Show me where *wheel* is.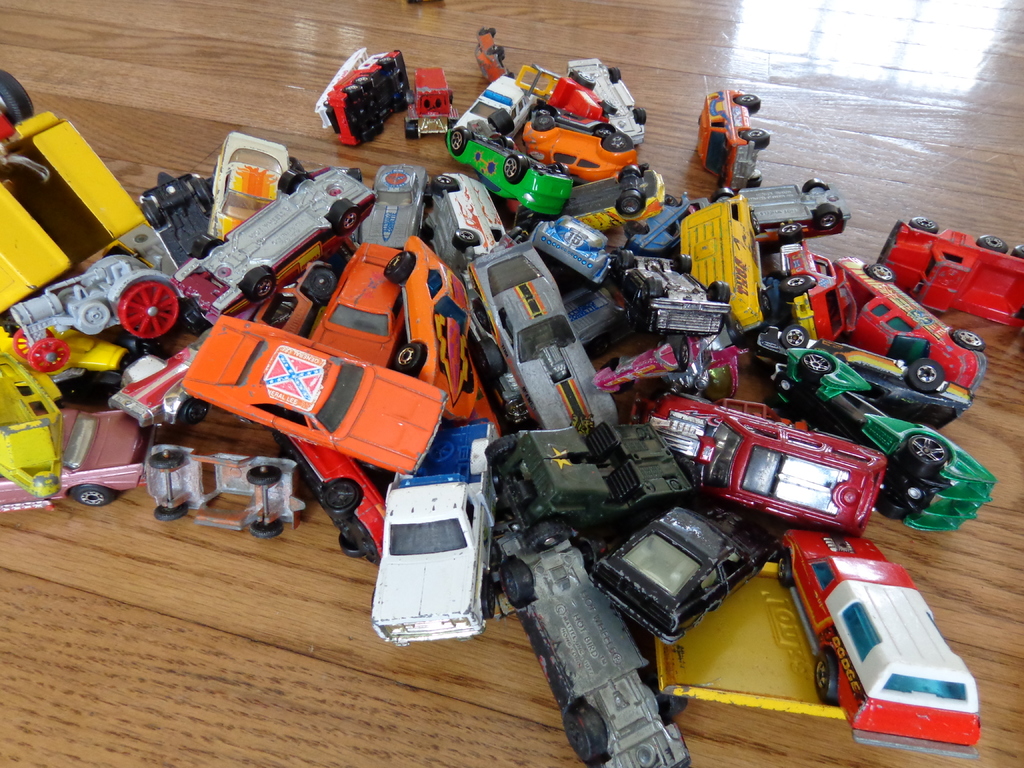
*wheel* is at detection(29, 339, 68, 374).
